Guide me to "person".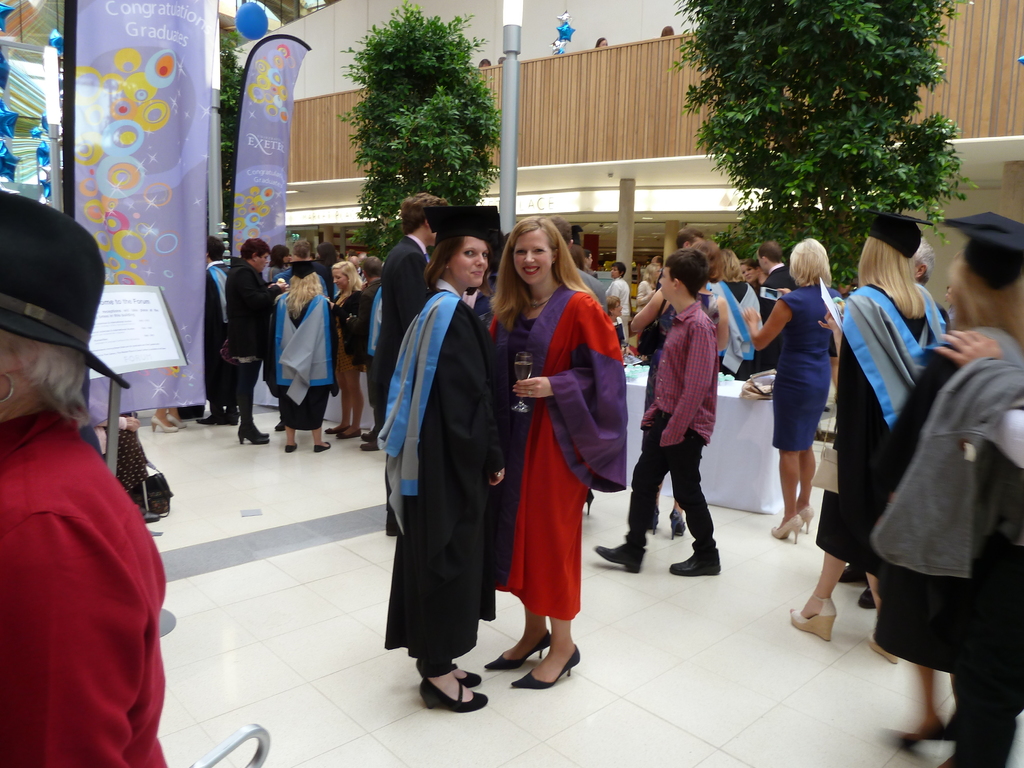
Guidance: {"x1": 0, "y1": 192, "x2": 168, "y2": 767}.
